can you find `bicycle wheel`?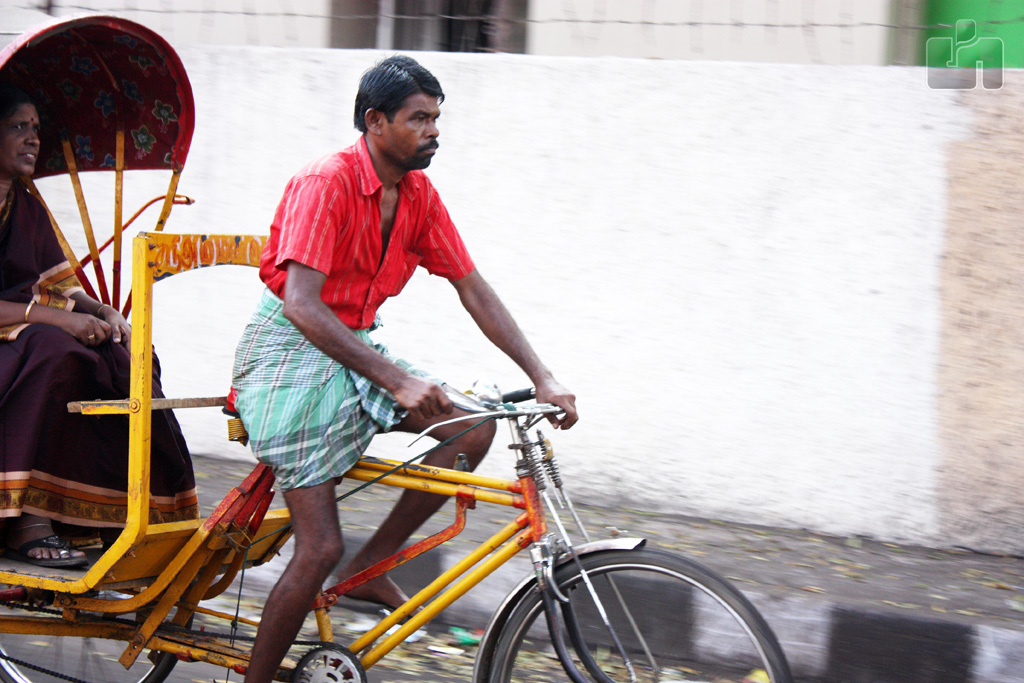
Yes, bounding box: <region>0, 513, 178, 682</region>.
